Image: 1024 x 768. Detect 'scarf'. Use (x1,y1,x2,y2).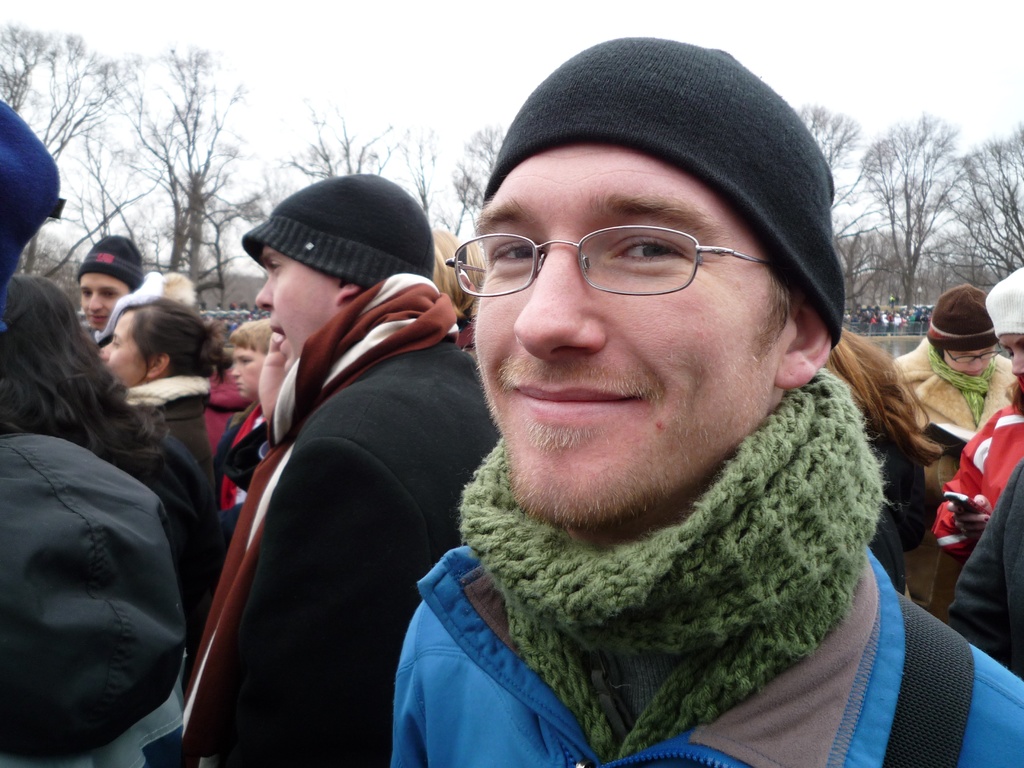
(456,358,874,765).
